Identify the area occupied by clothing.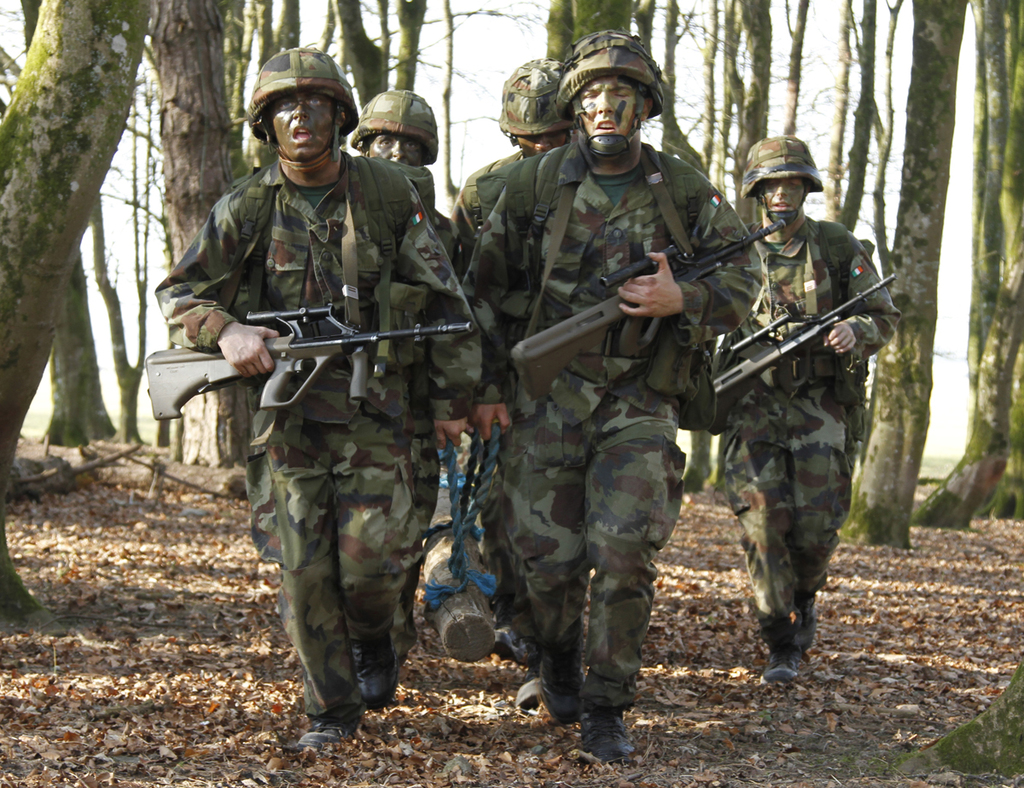
Area: (left=701, top=211, right=898, bottom=649).
